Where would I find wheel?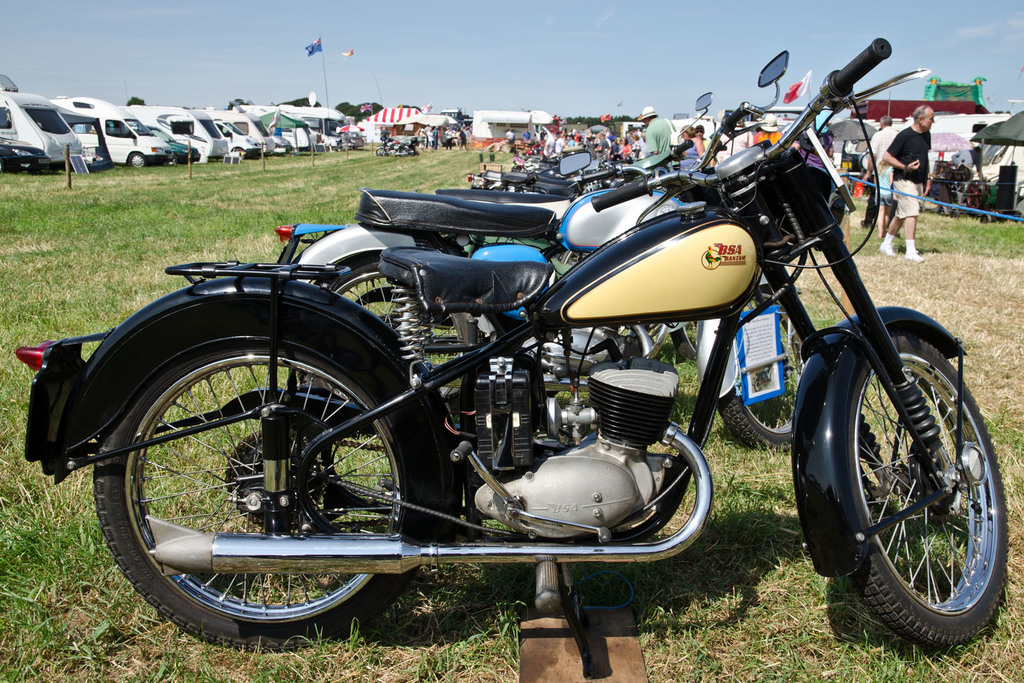
At box=[375, 147, 391, 159].
